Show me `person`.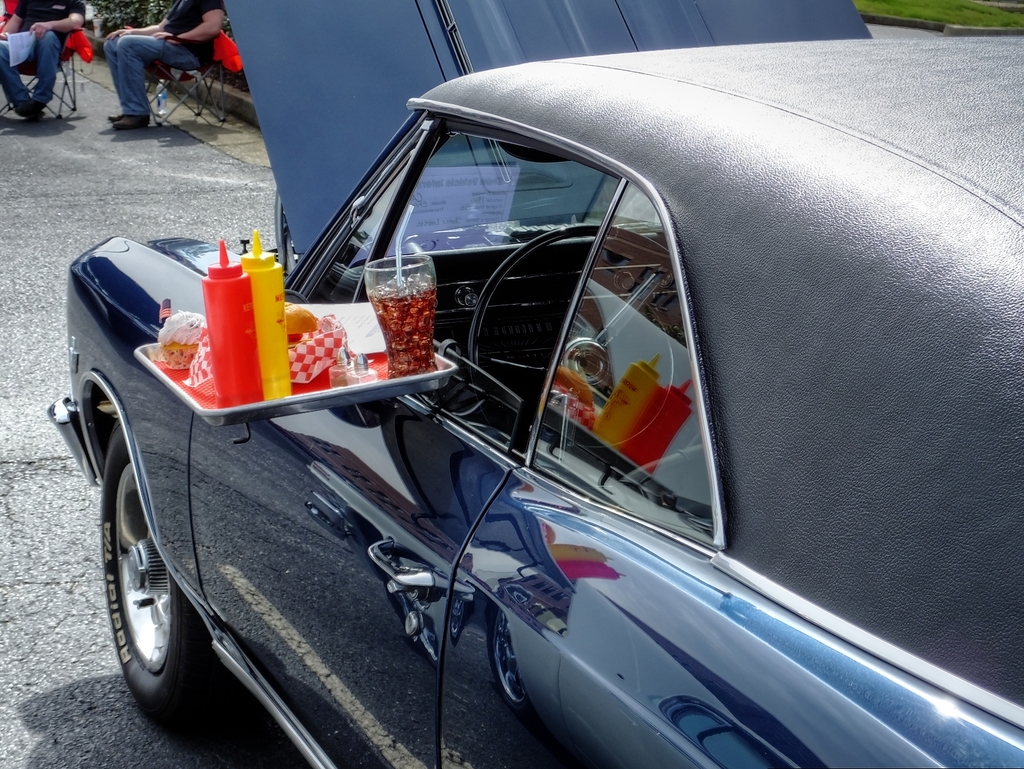
`person` is here: 75/0/231/123.
